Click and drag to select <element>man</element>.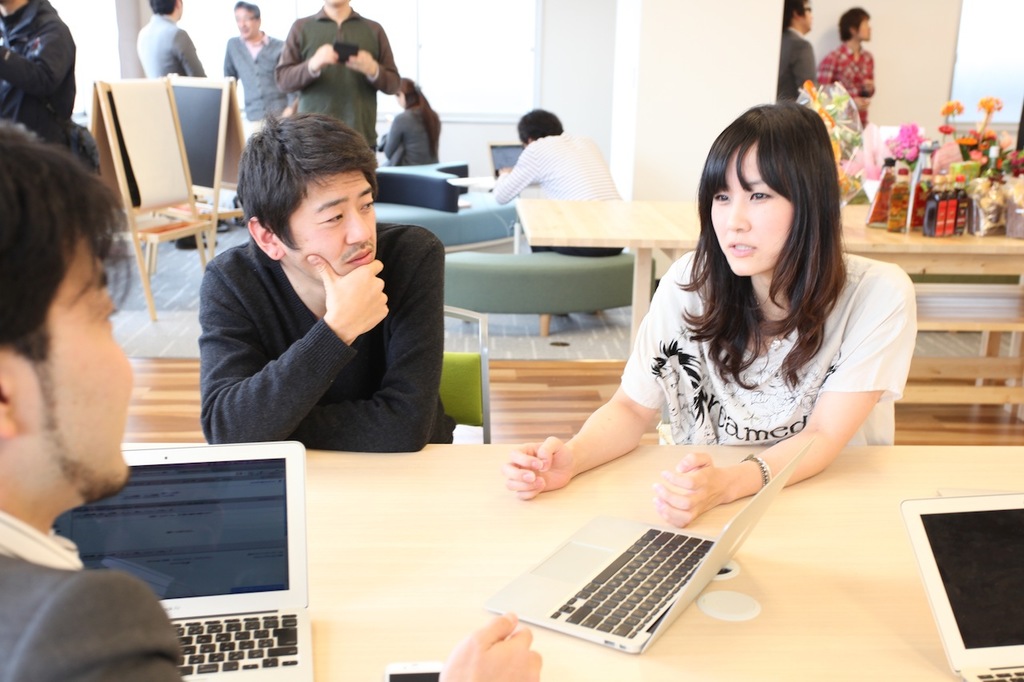
Selection: select_region(773, 0, 820, 103).
